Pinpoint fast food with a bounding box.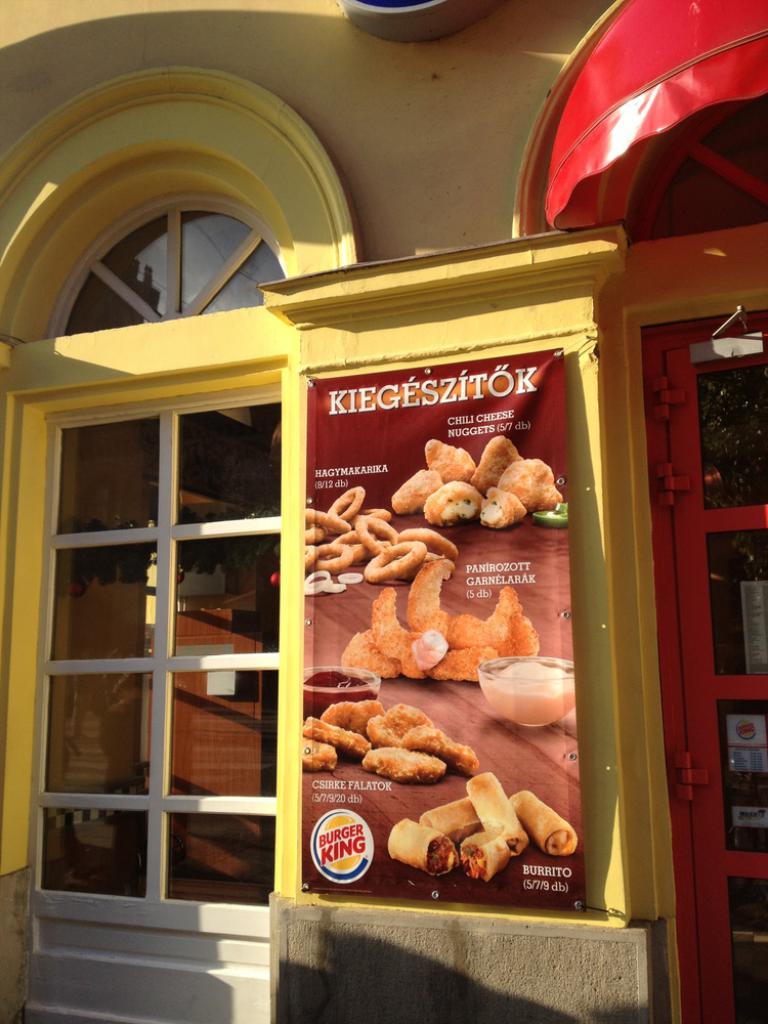
394/759/581/877.
